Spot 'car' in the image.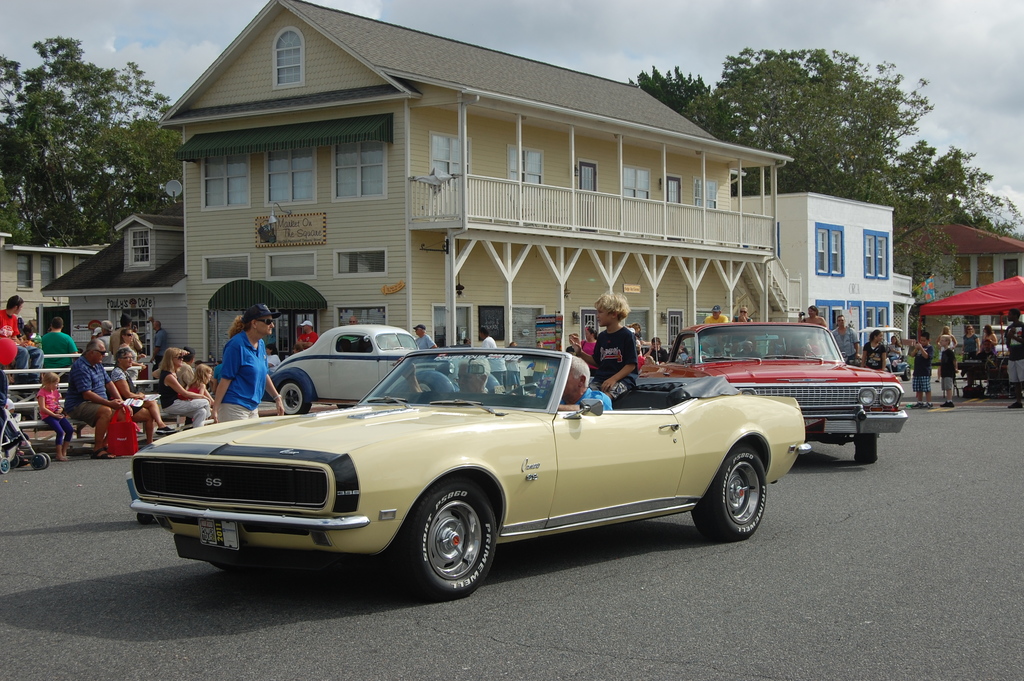
'car' found at [x1=115, y1=347, x2=824, y2=598].
